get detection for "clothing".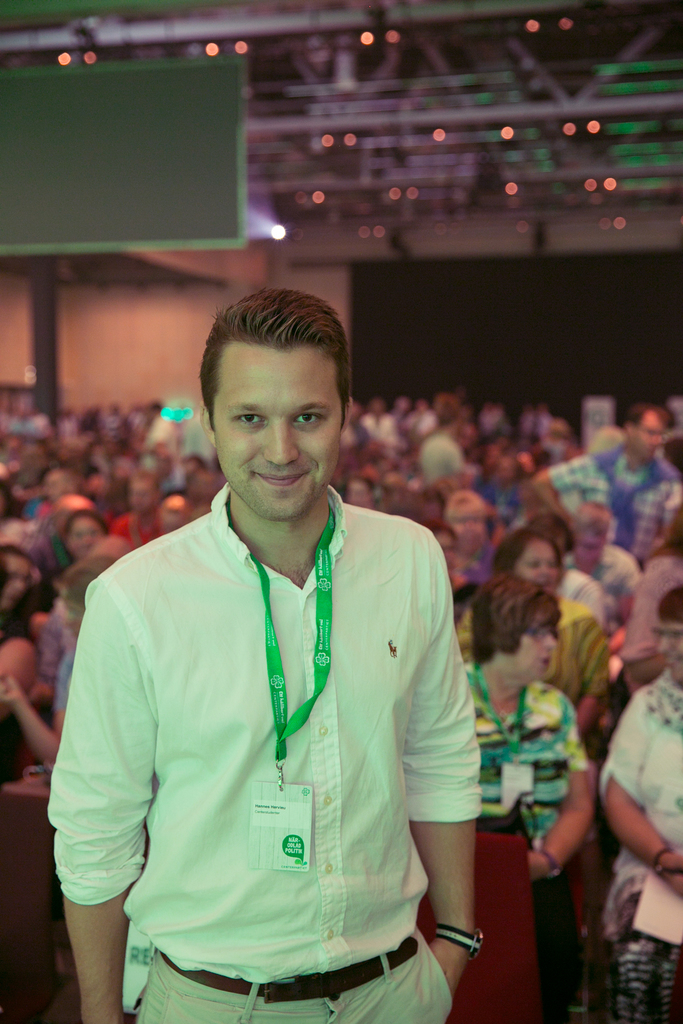
Detection: 561 568 603 621.
